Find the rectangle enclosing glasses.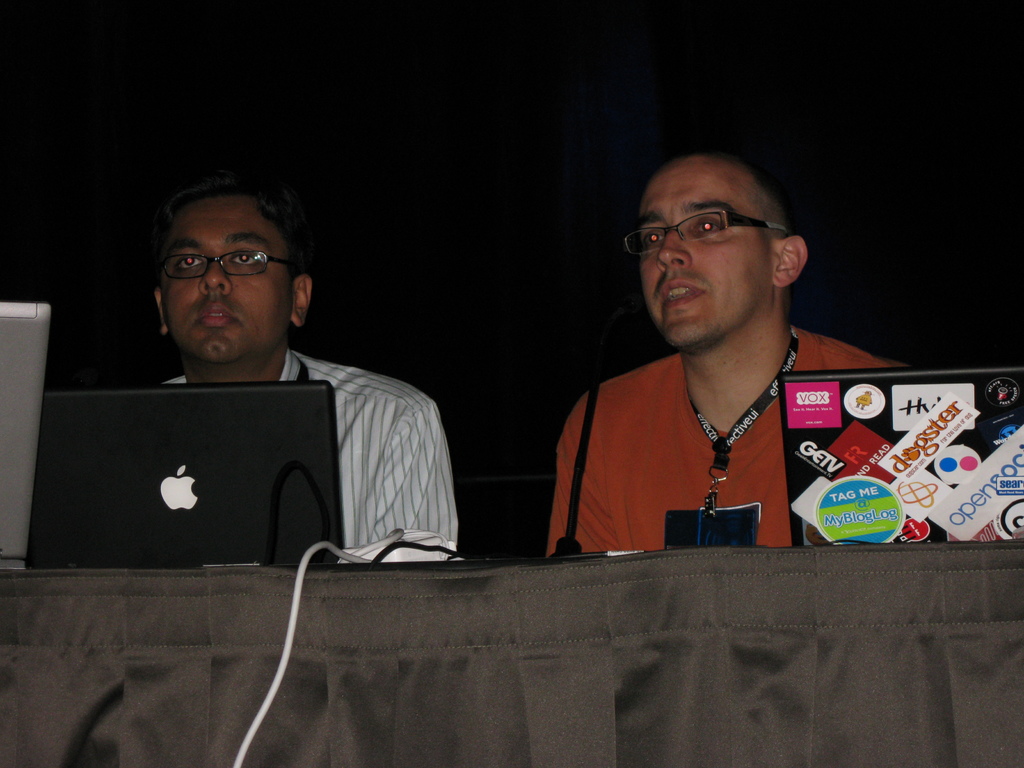
[left=157, top=245, right=289, bottom=281].
